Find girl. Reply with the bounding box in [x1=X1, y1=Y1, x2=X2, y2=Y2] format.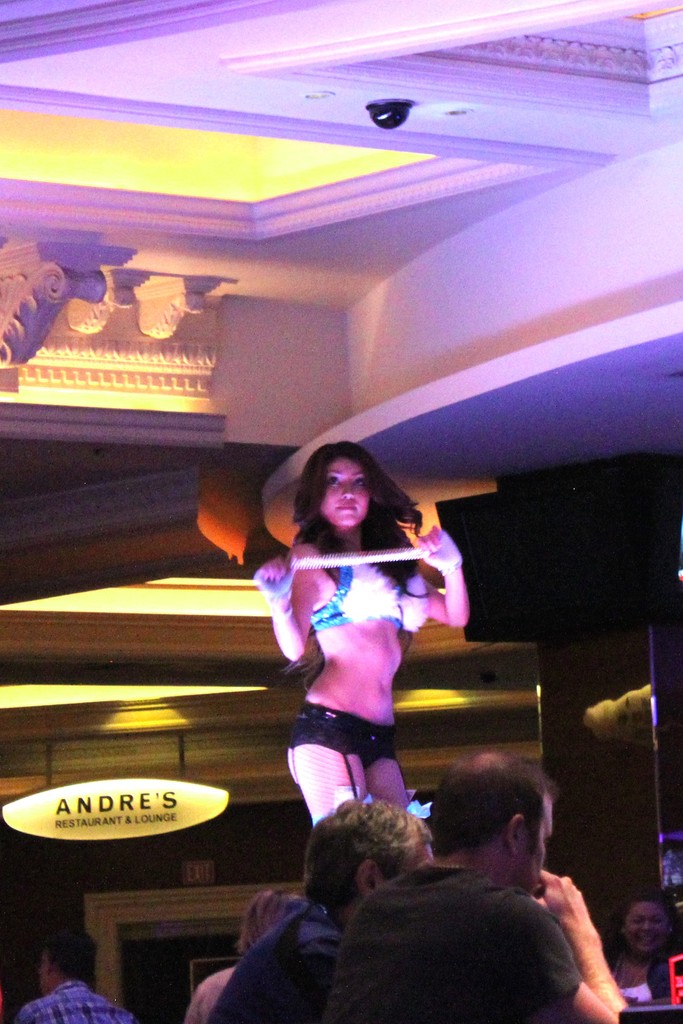
[x1=251, y1=430, x2=476, y2=830].
